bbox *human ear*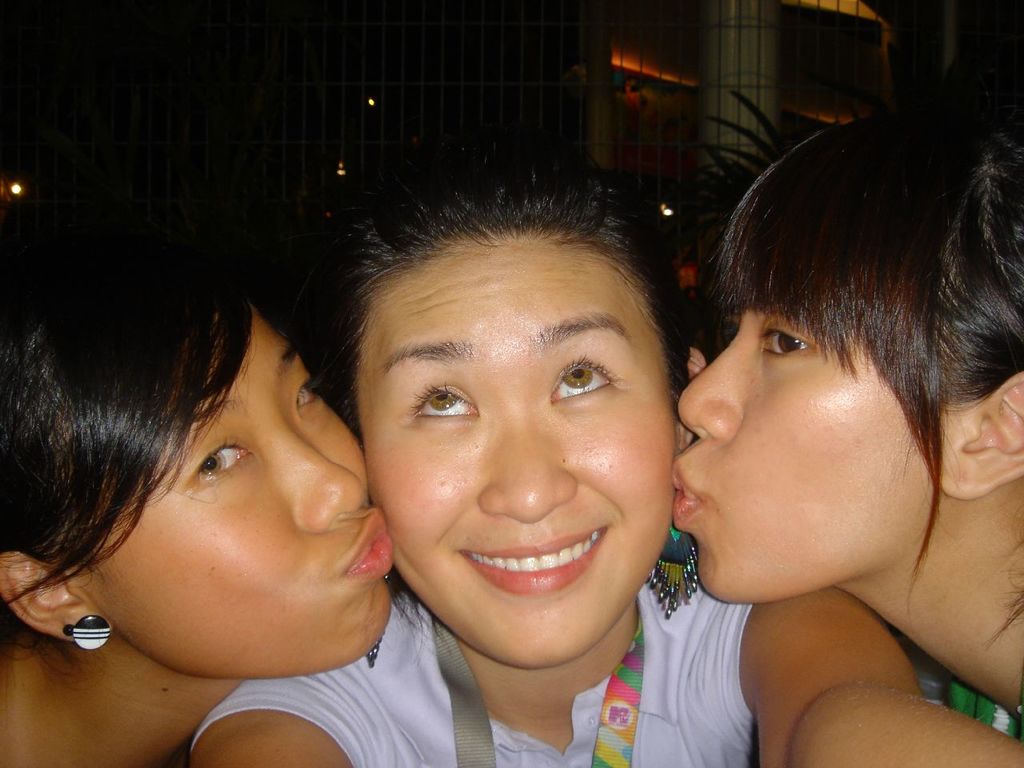
region(0, 553, 109, 645)
